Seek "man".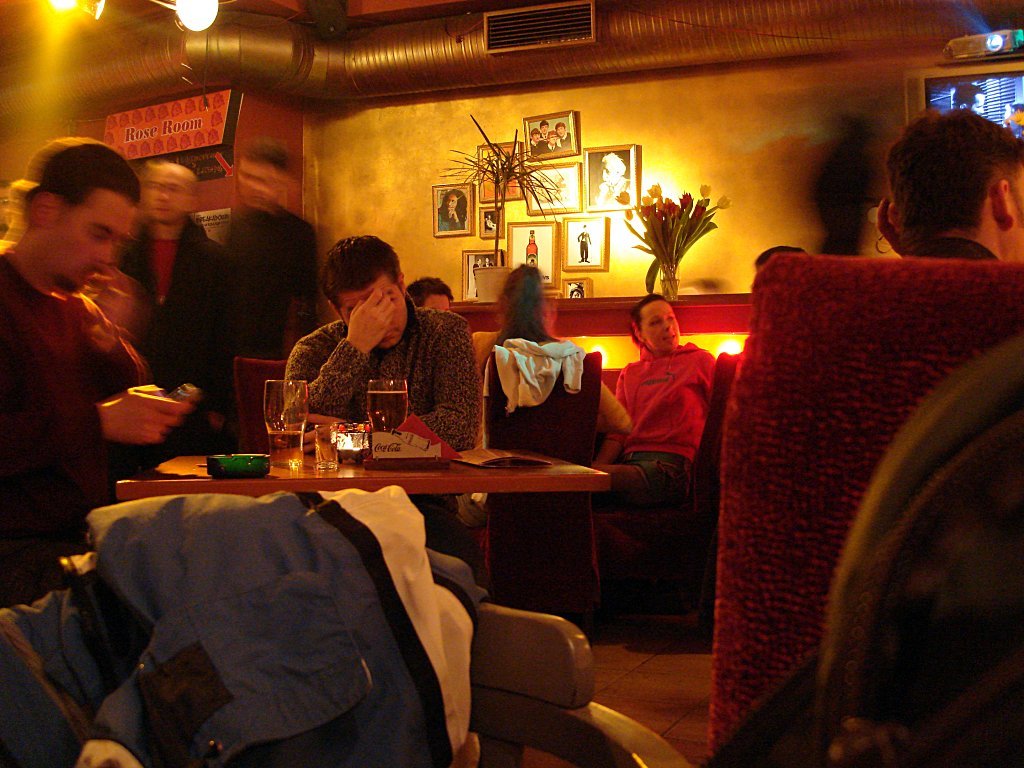
[284, 234, 484, 602].
